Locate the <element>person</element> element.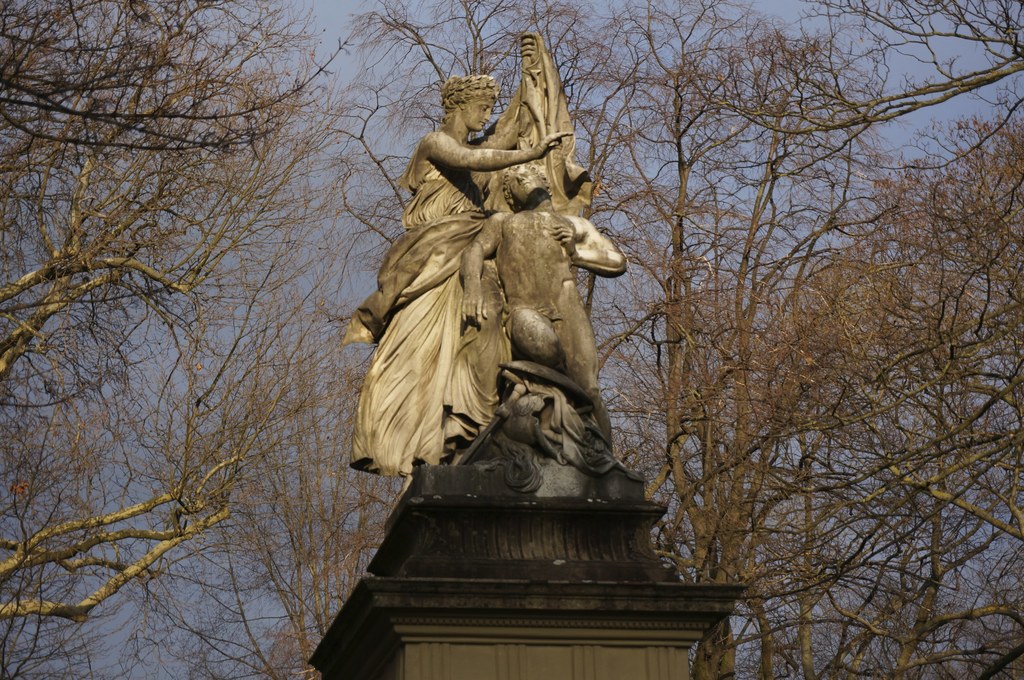
Element bbox: x1=459, y1=160, x2=627, y2=445.
